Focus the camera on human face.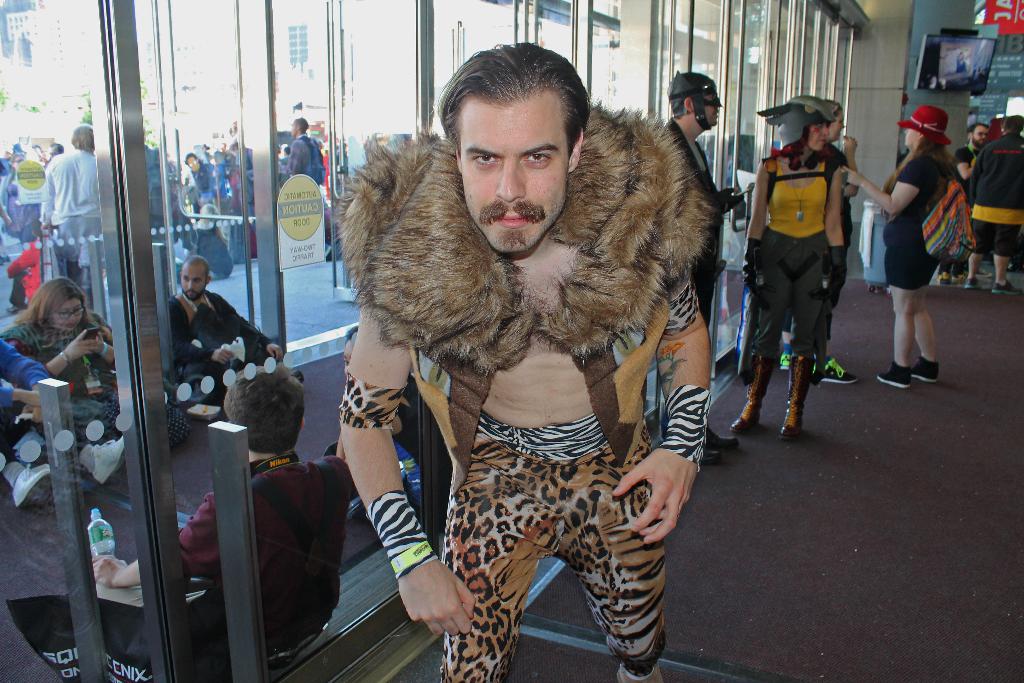
Focus region: 700, 89, 721, 124.
